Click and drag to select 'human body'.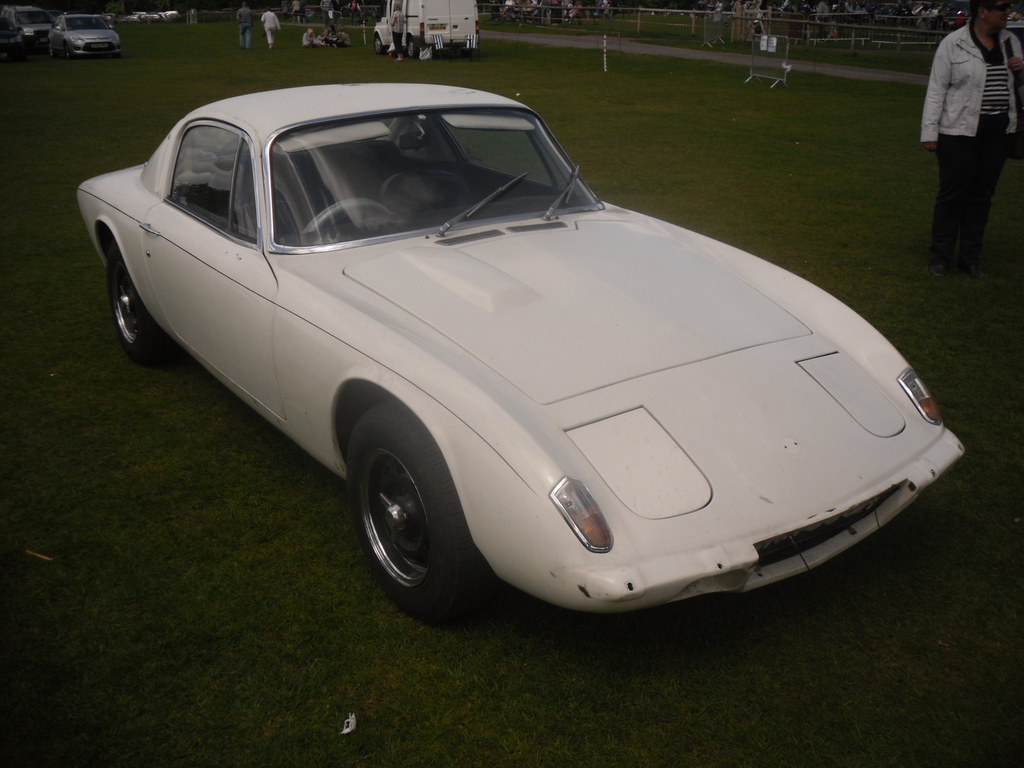
Selection: bbox=(236, 8, 252, 50).
